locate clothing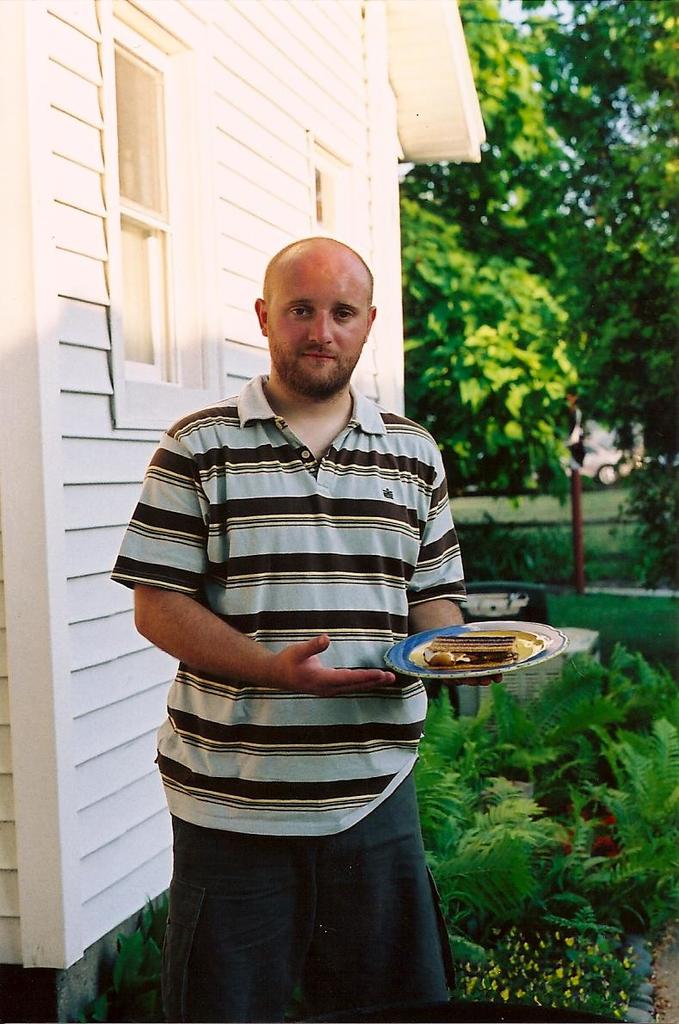
box=[103, 378, 471, 1023]
